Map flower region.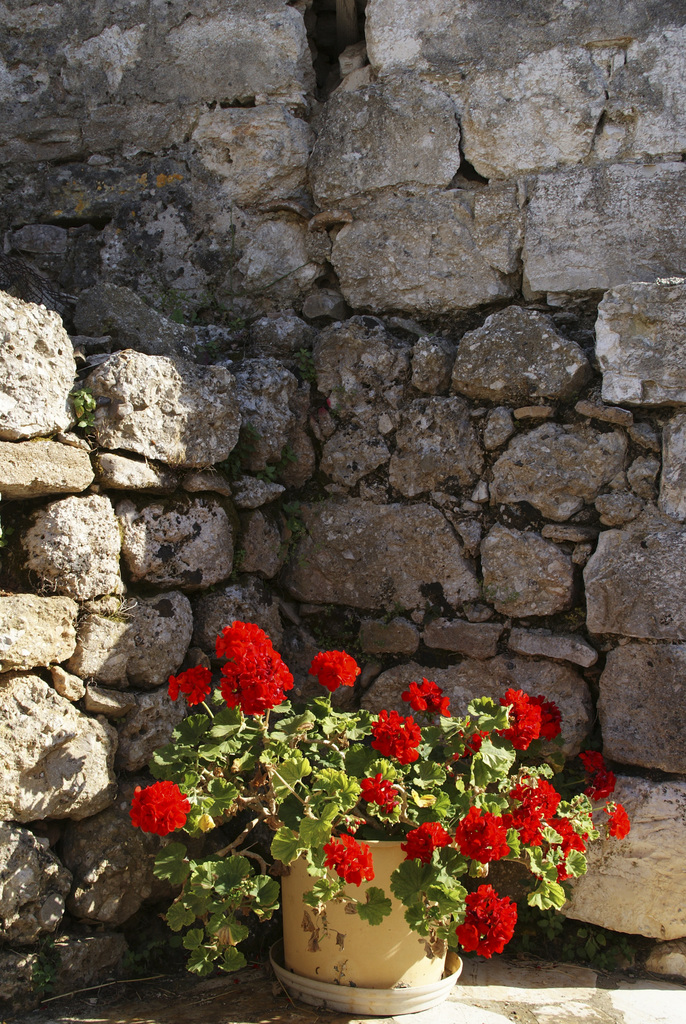
Mapped to [left=456, top=883, right=518, bottom=958].
